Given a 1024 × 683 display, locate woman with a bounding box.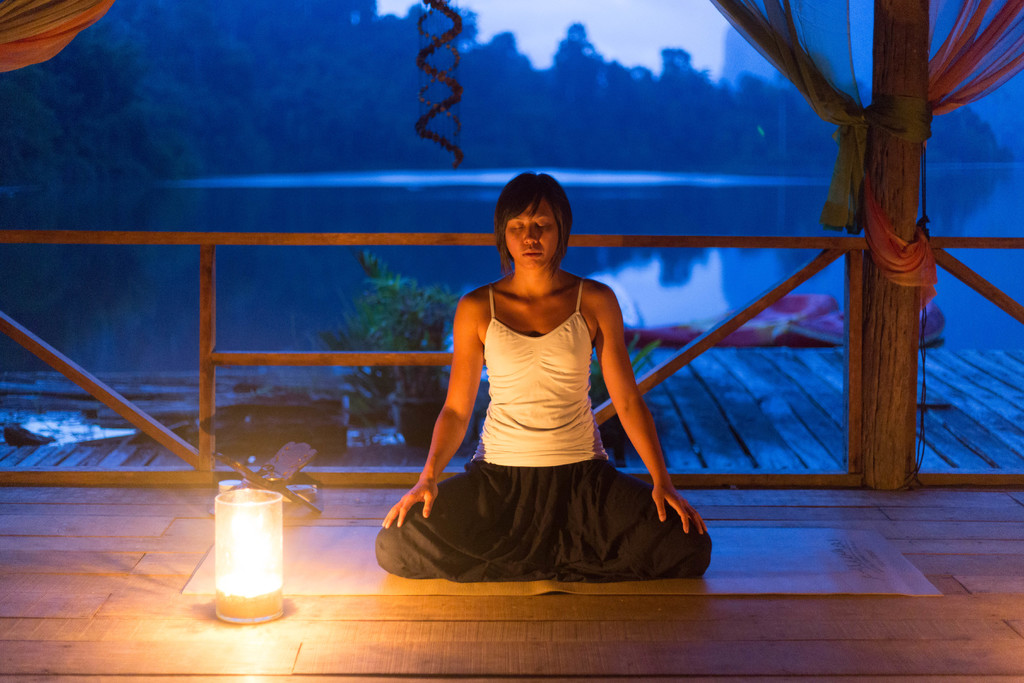
Located: crop(394, 165, 691, 593).
